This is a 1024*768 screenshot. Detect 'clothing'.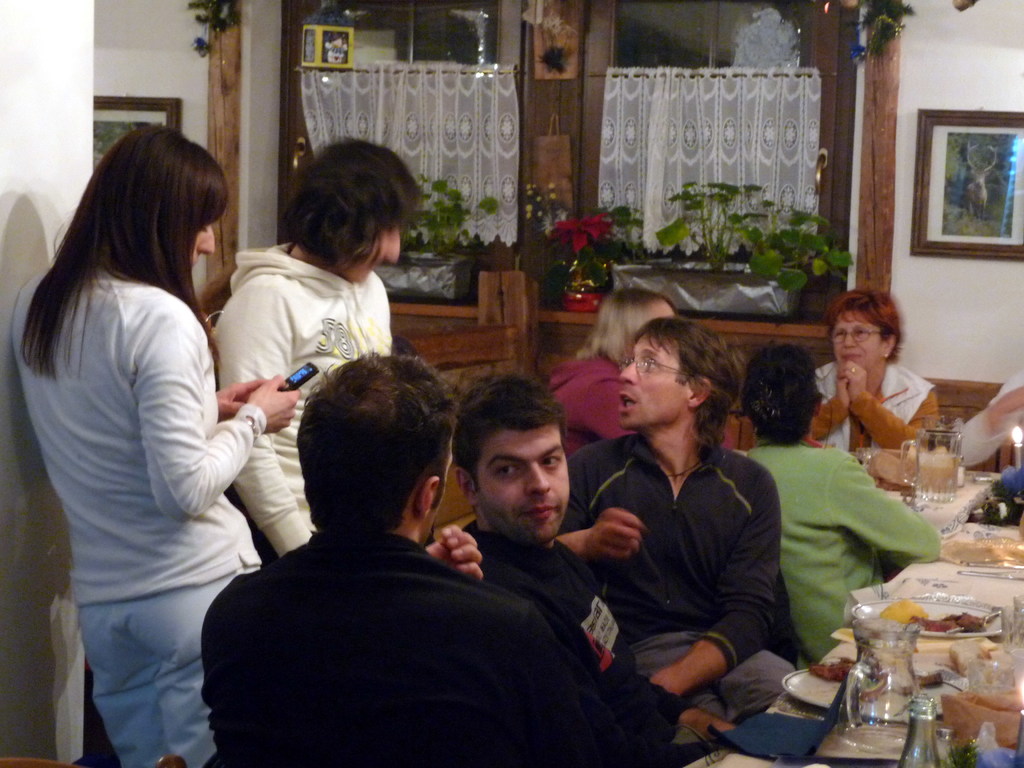
l=192, t=524, r=612, b=767.
